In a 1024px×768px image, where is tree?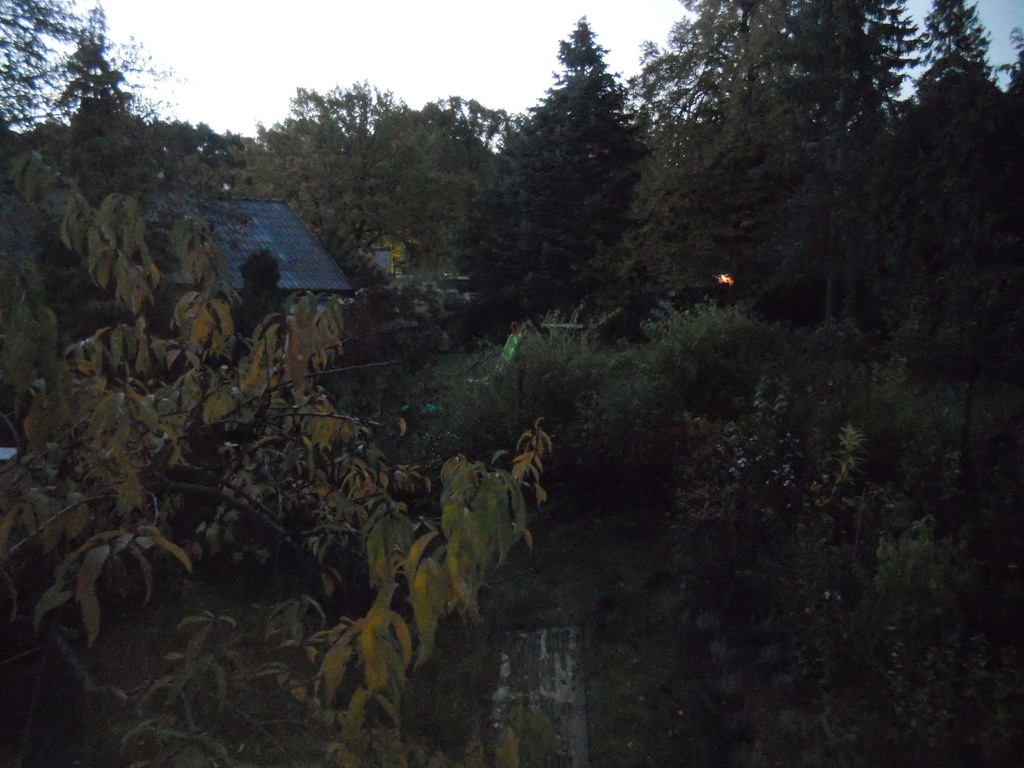
x1=0, y1=148, x2=552, y2=767.
